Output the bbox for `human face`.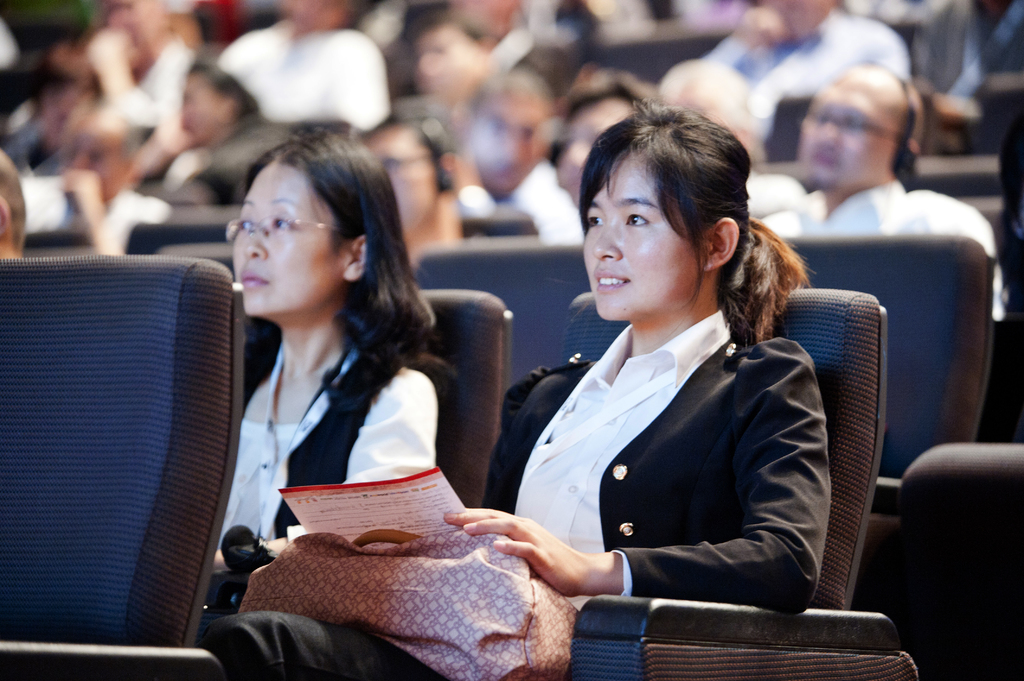
(x1=372, y1=131, x2=435, y2=230).
